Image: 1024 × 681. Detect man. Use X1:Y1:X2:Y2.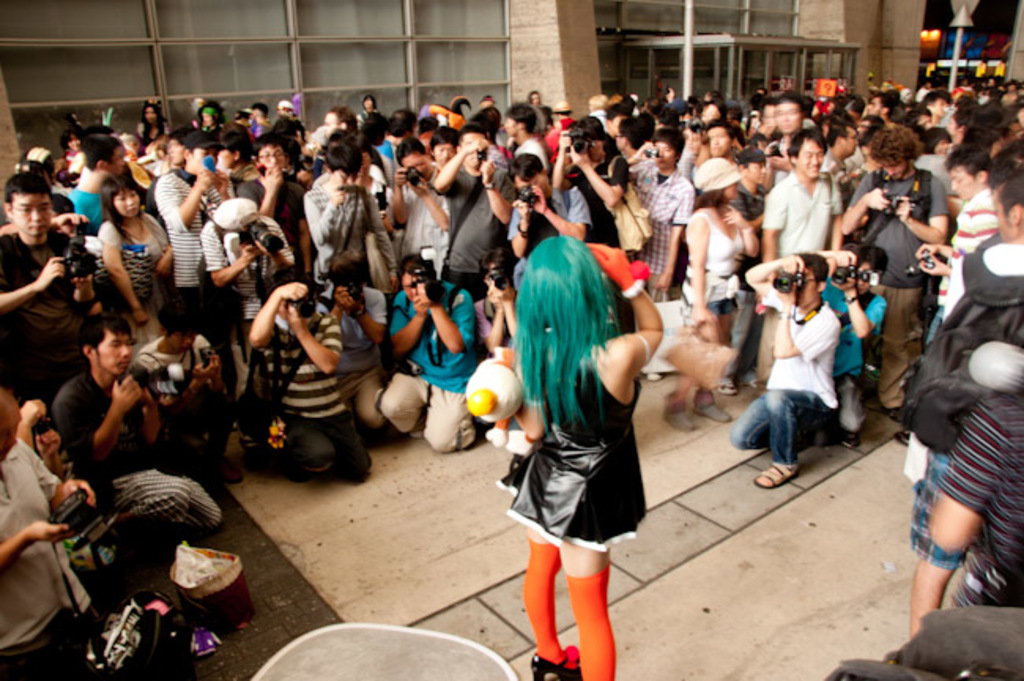
614:110:657:183.
